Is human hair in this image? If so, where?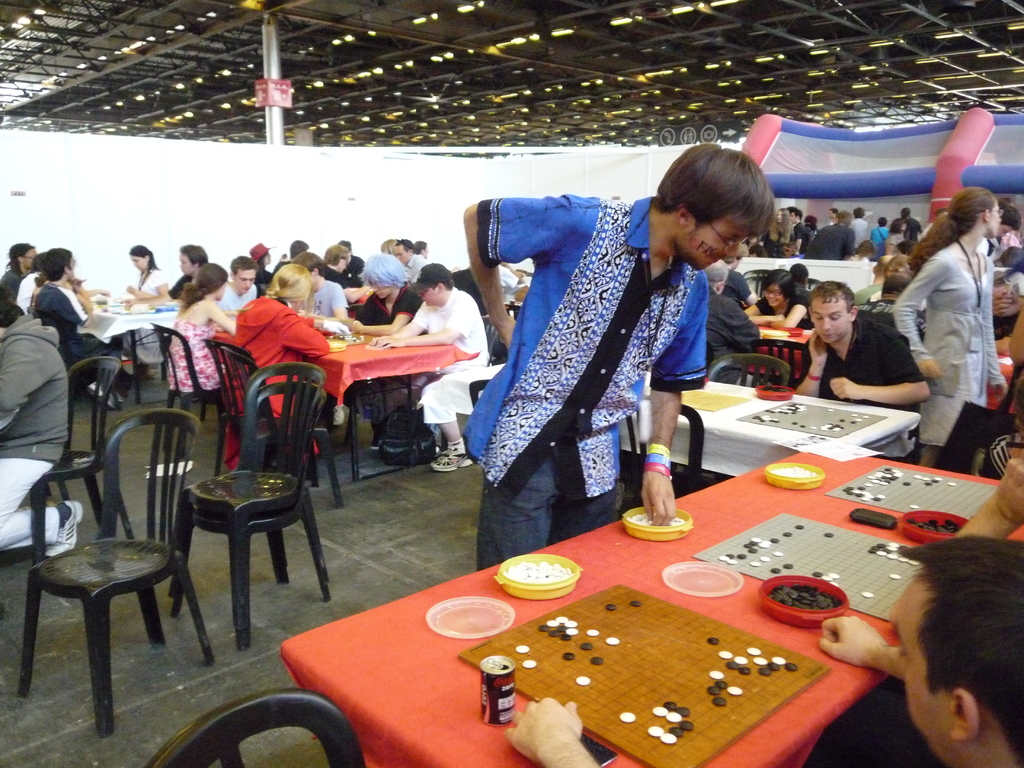
Yes, at Rect(230, 252, 259, 272).
